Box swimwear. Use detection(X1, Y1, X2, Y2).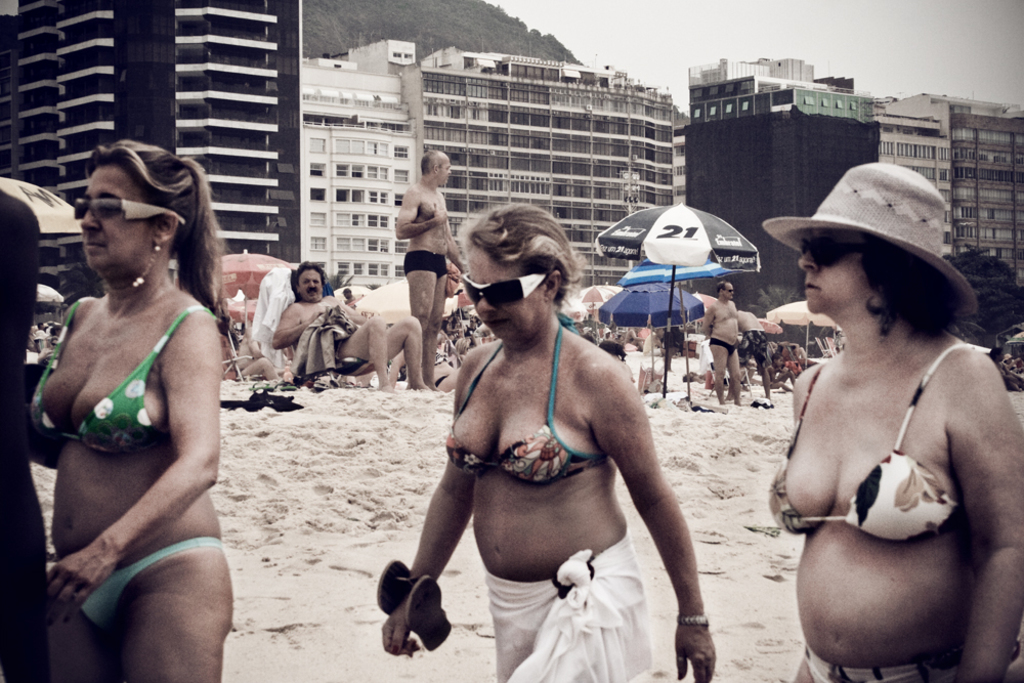
detection(805, 620, 1023, 682).
